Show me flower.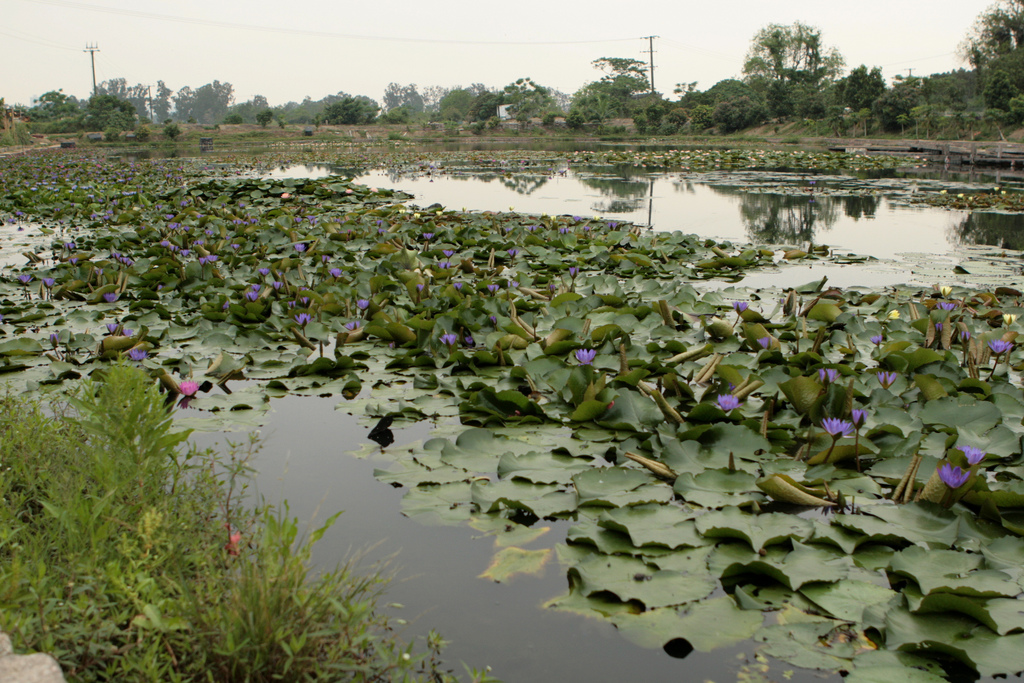
flower is here: bbox=[875, 369, 899, 390].
